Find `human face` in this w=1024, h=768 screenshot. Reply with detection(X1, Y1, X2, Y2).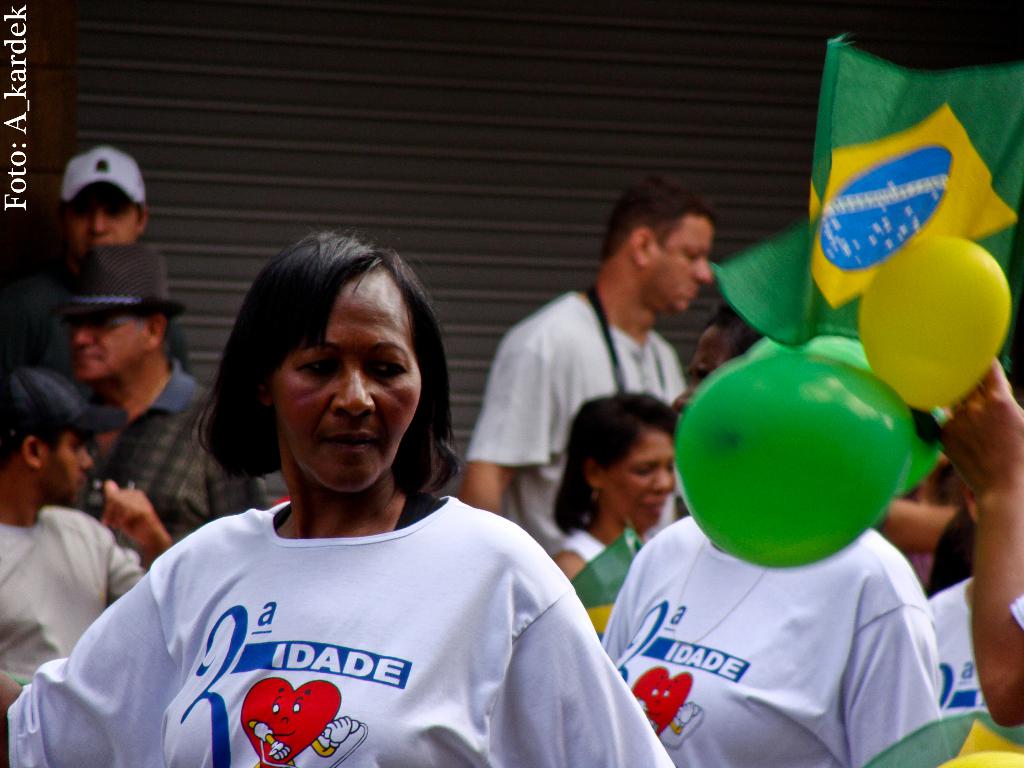
detection(67, 182, 141, 254).
